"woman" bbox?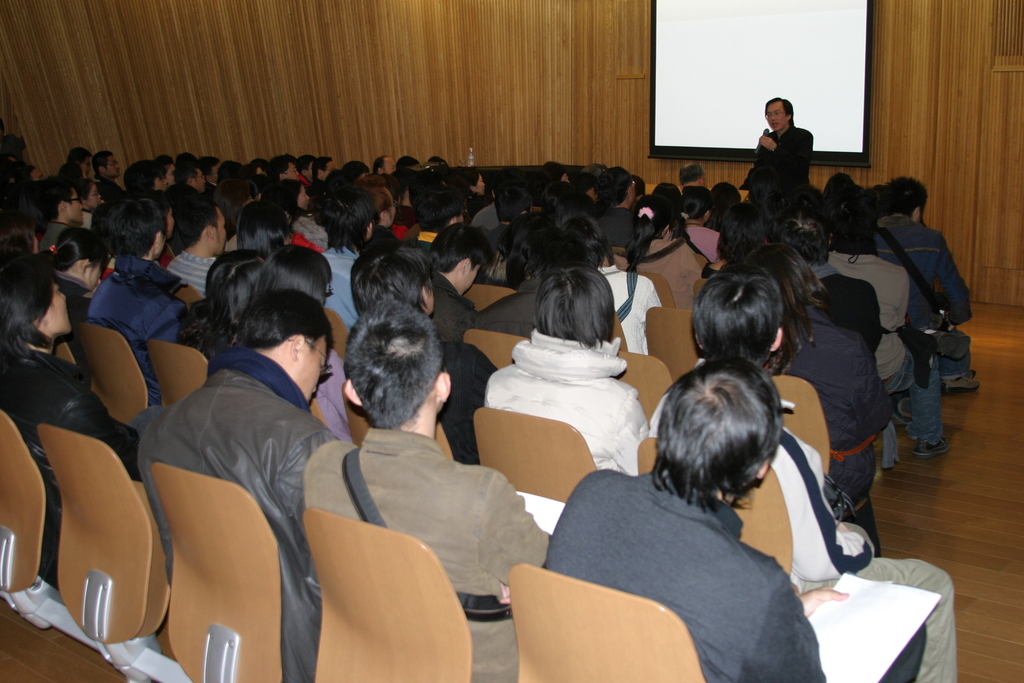
(left=566, top=219, right=666, bottom=355)
